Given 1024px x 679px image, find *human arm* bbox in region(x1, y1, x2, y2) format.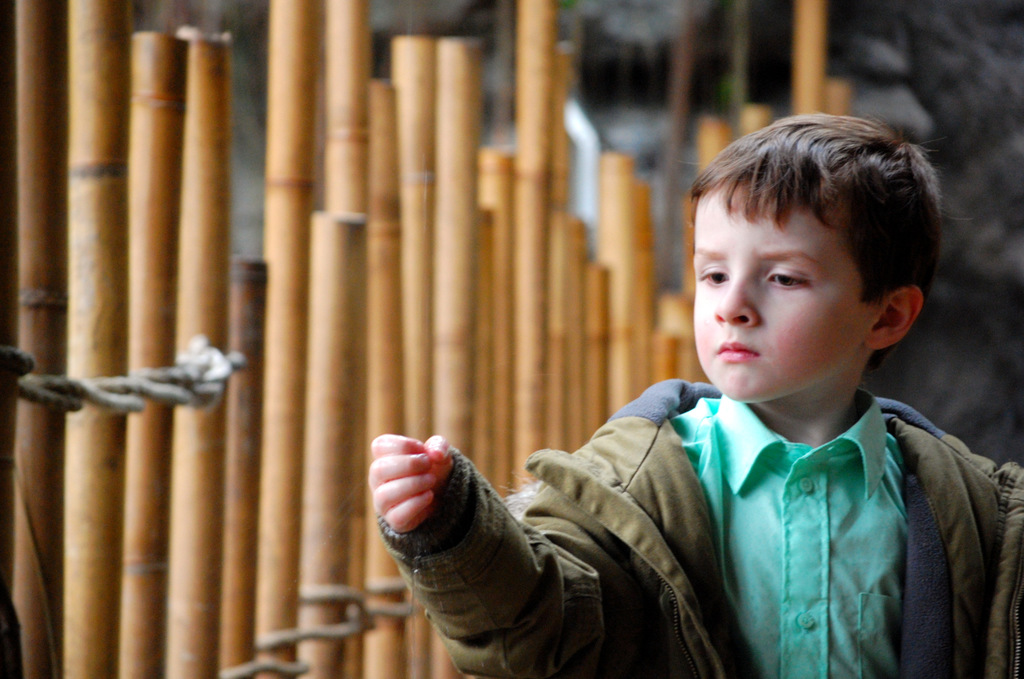
region(350, 419, 665, 667).
